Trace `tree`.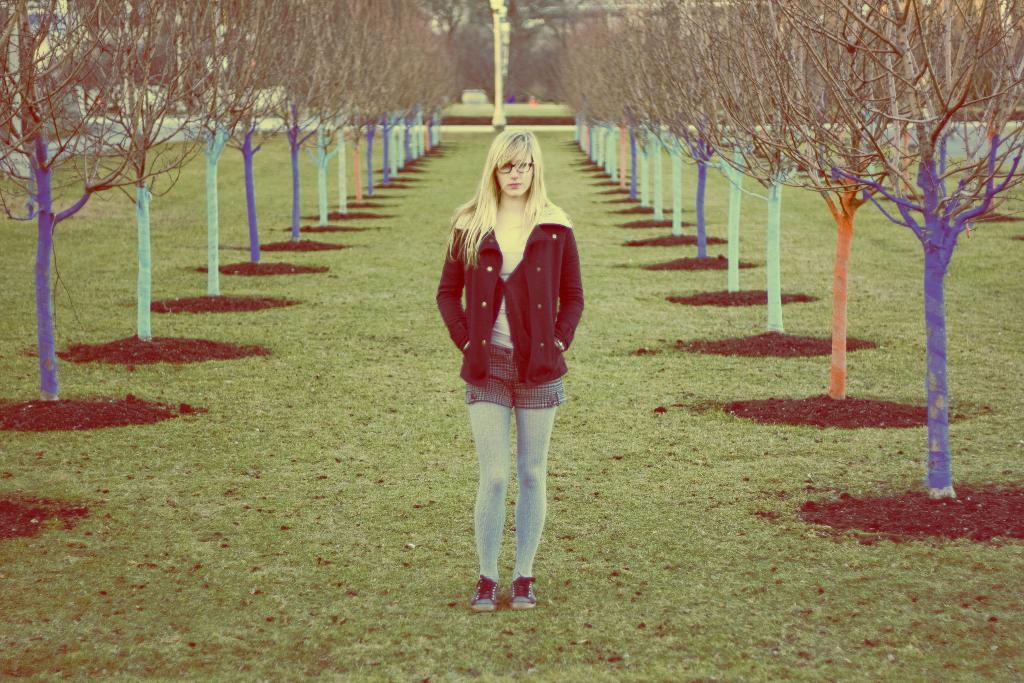
Traced to crop(812, 0, 1023, 522).
